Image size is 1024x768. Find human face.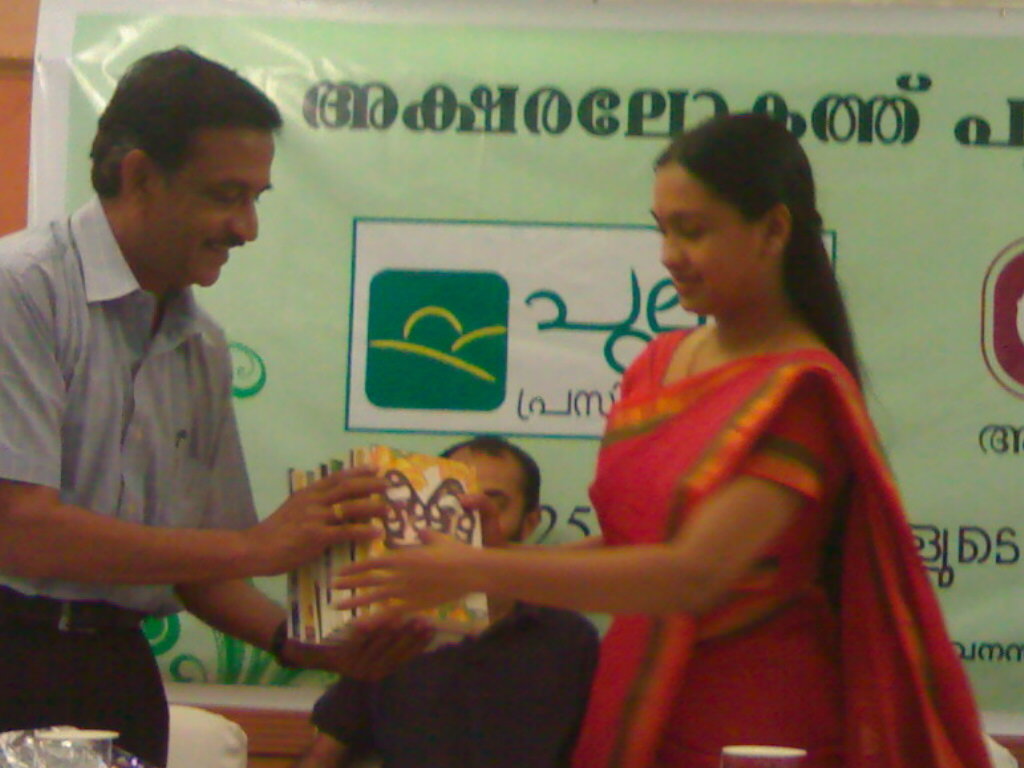
x1=646 y1=163 x2=759 y2=315.
